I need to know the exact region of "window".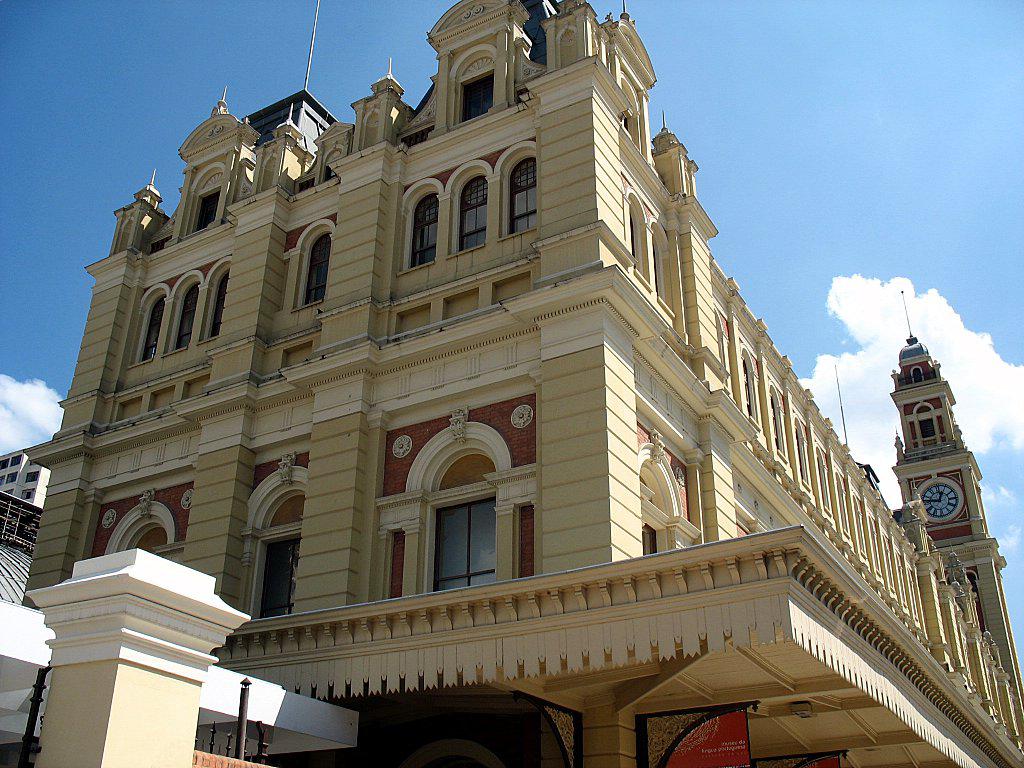
Region: (97,504,178,556).
